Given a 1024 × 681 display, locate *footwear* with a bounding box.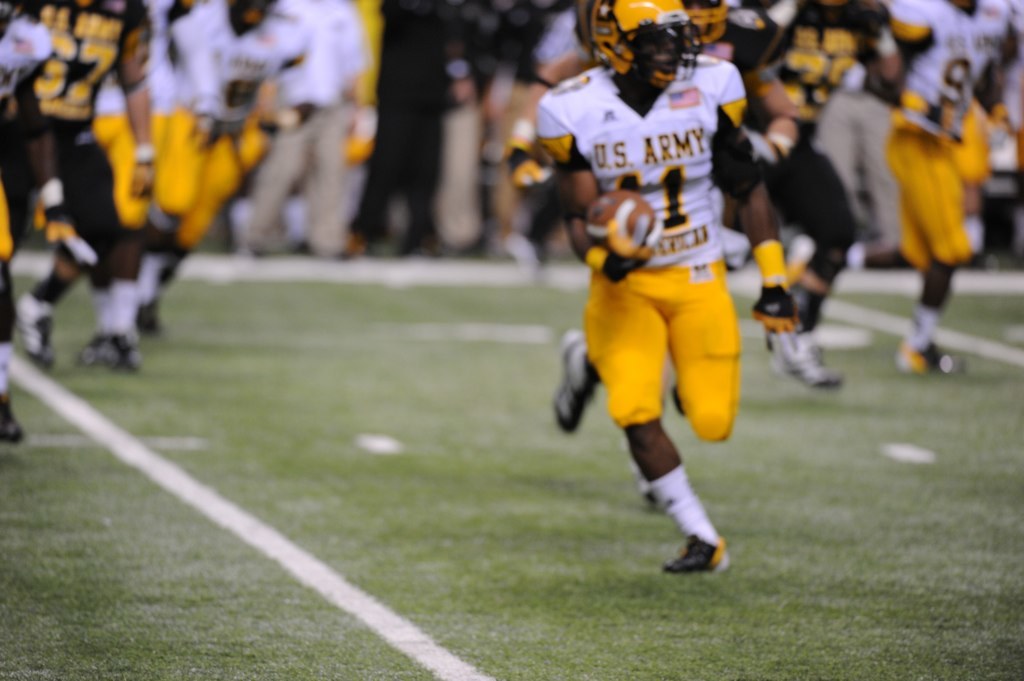
Located: 0,393,25,452.
